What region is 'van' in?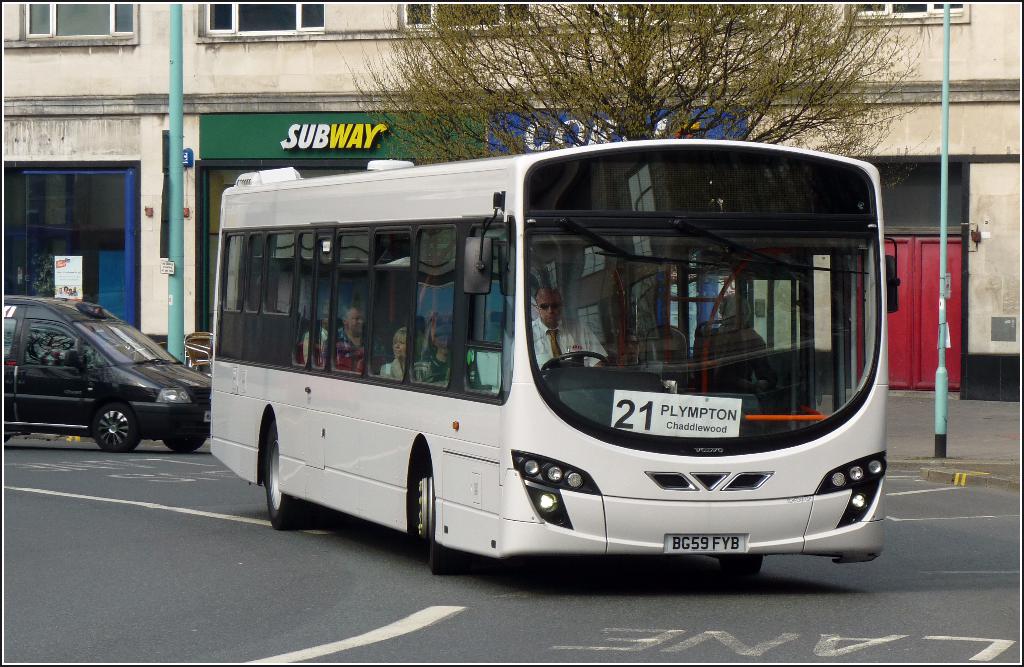
(0,296,209,454).
